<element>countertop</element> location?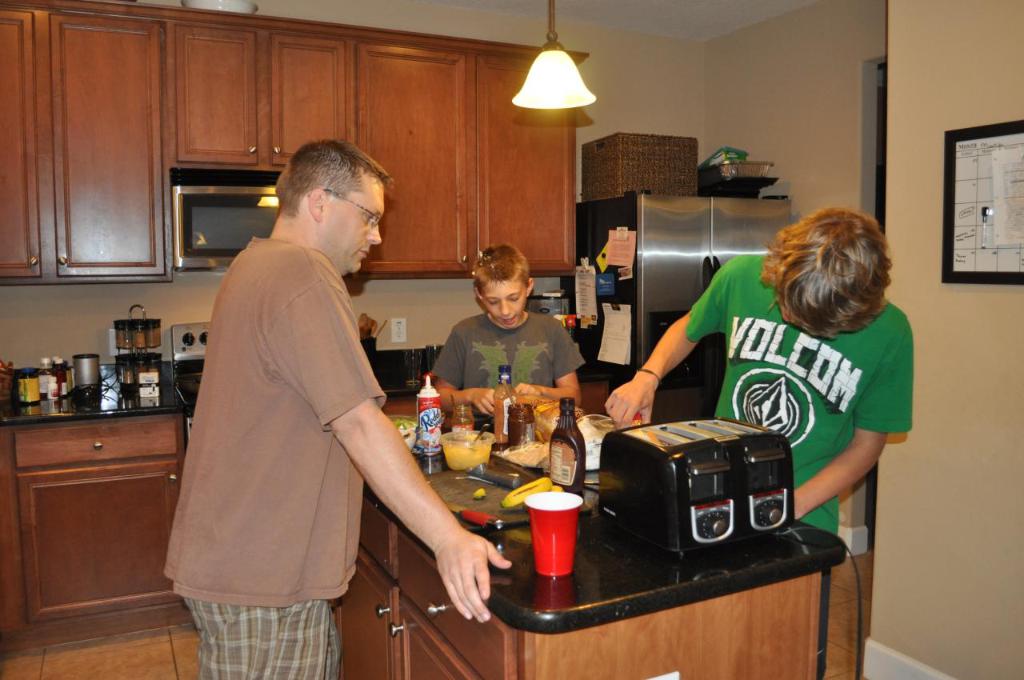
BBox(0, 381, 422, 429)
